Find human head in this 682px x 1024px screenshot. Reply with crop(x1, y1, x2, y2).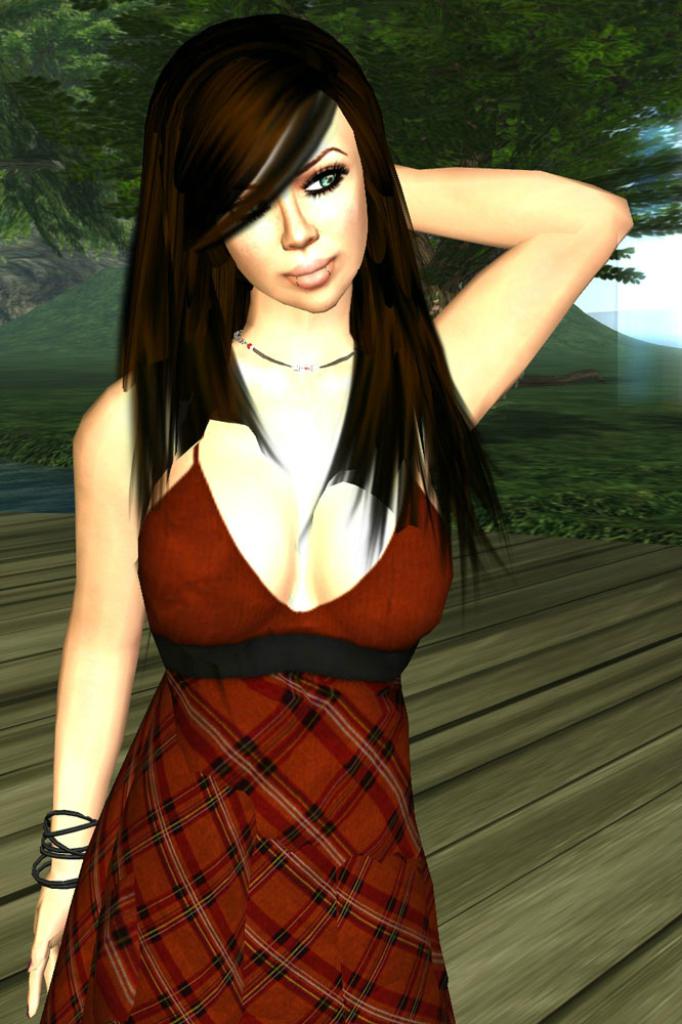
crop(144, 18, 406, 335).
